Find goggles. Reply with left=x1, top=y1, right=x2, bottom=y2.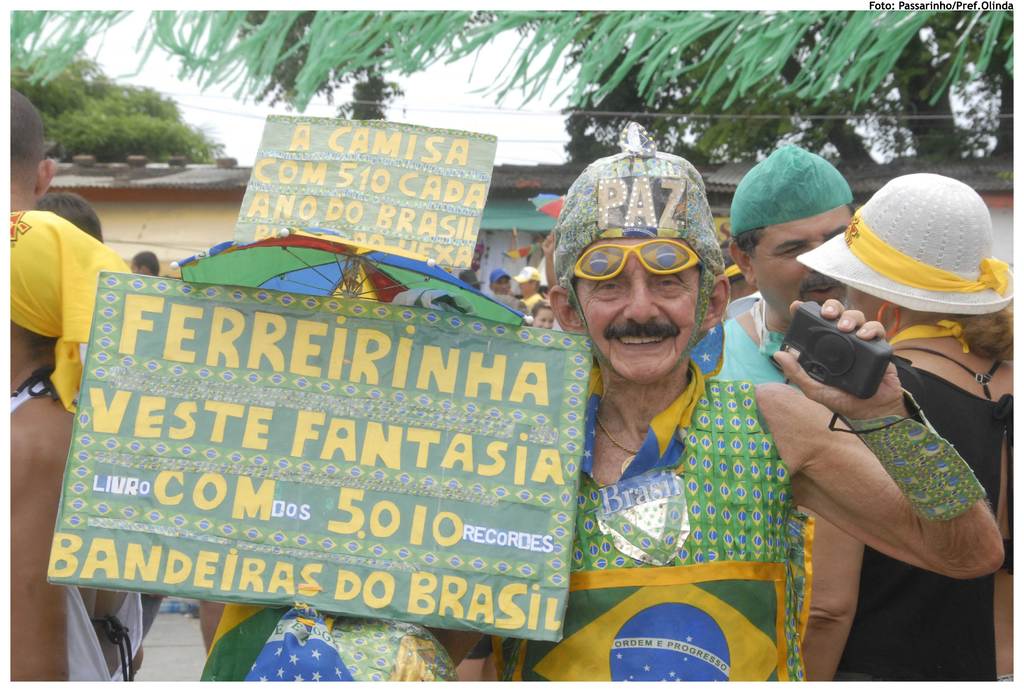
left=573, top=234, right=703, bottom=284.
